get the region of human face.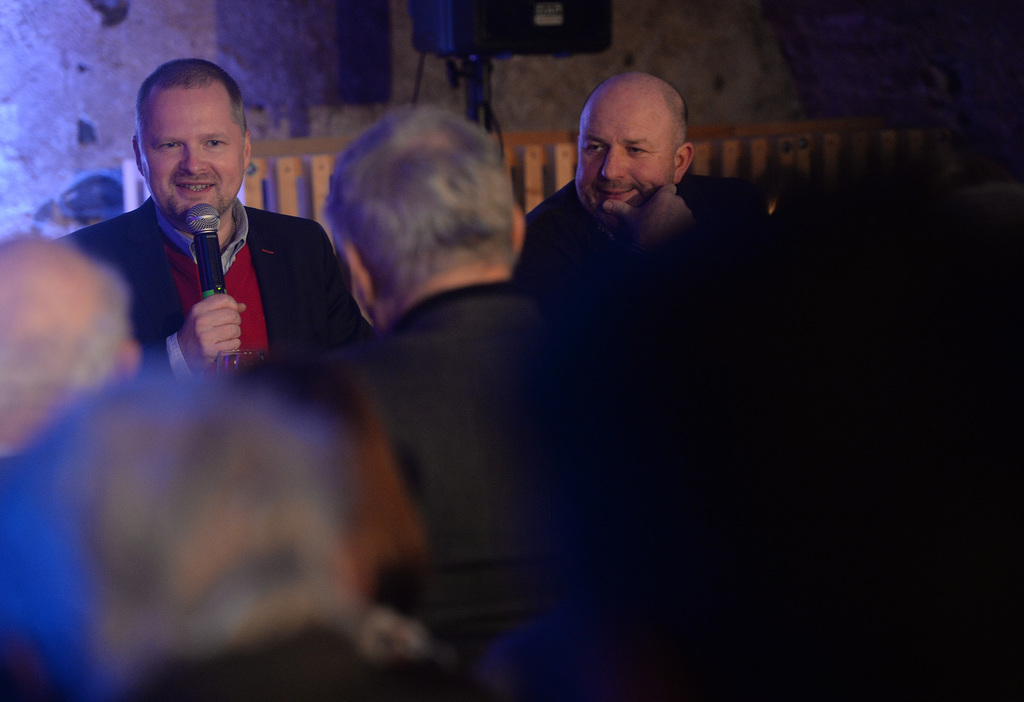
566 99 670 222.
